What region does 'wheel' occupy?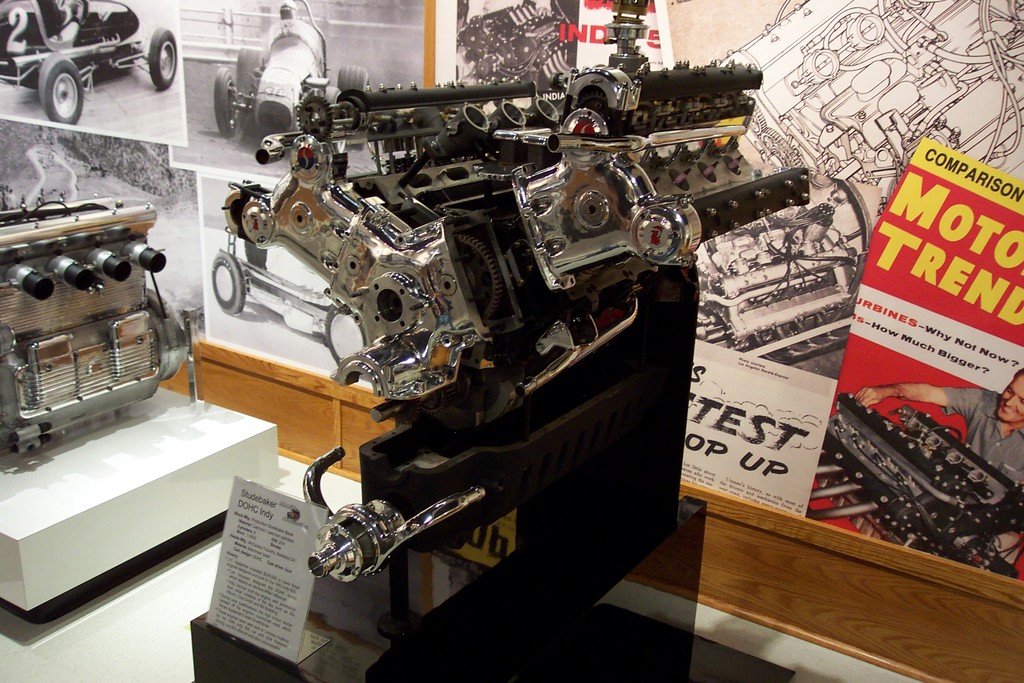
x1=456 y1=236 x2=500 y2=320.
